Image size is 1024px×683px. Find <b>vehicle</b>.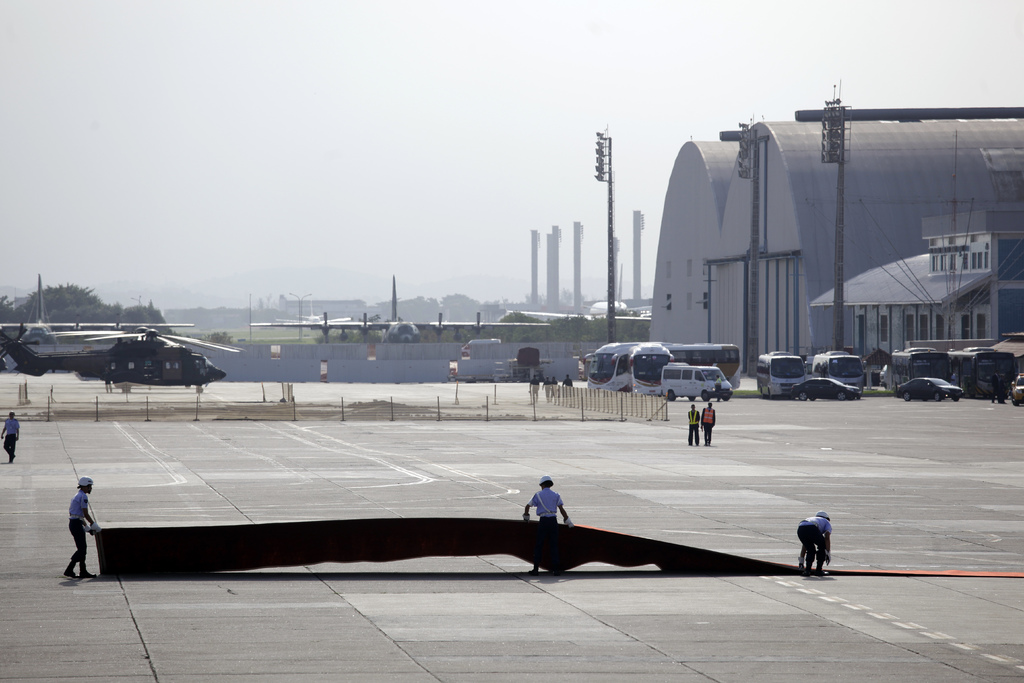
box=[1008, 374, 1023, 411].
